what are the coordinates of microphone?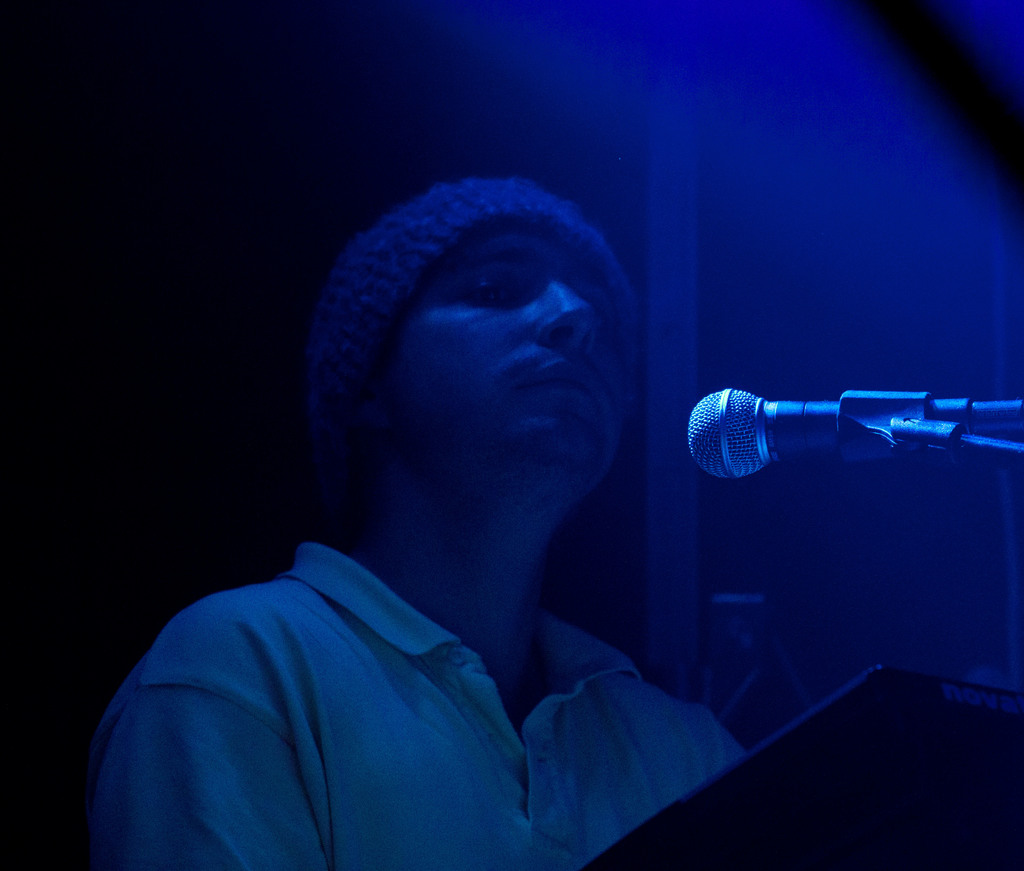
detection(684, 387, 1023, 484).
